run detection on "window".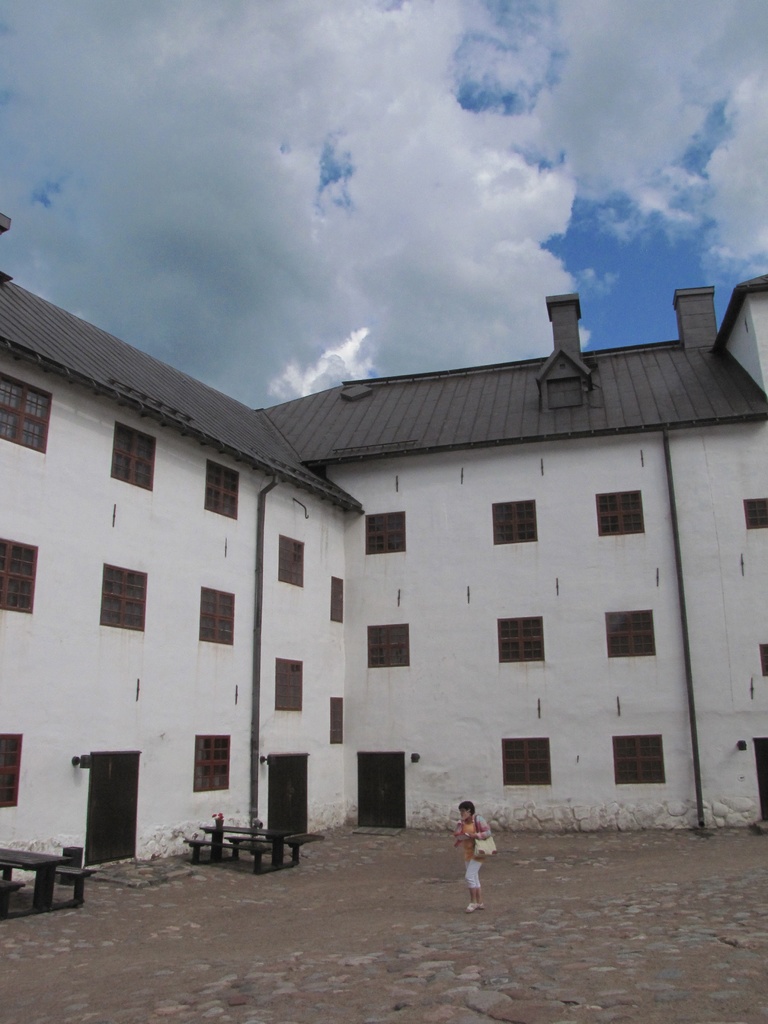
Result: <bbox>496, 499, 534, 543</bbox>.
